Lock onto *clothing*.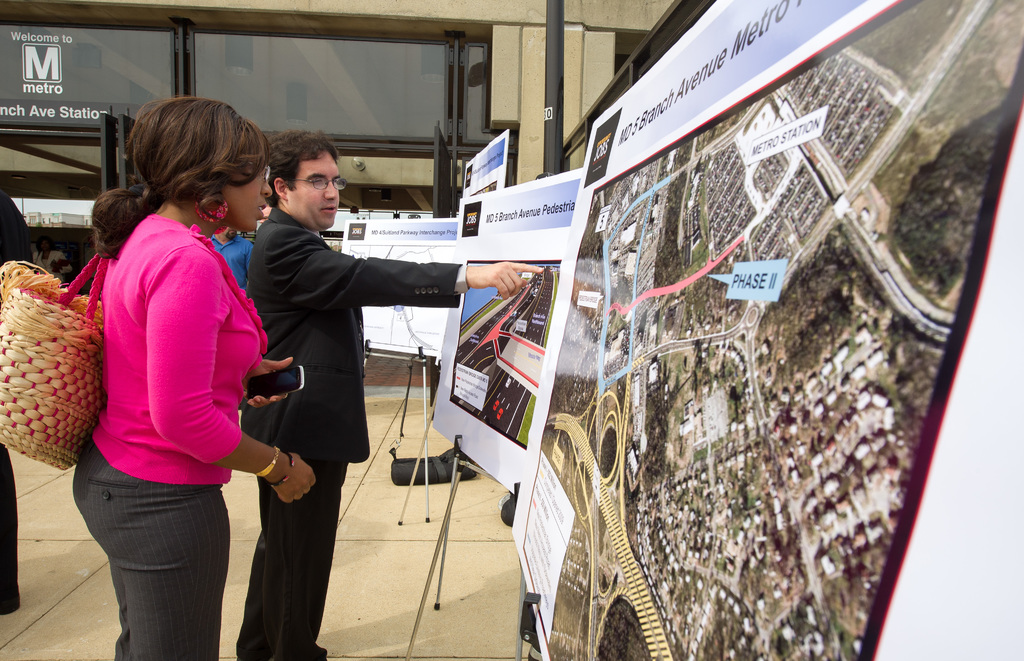
Locked: 75, 213, 269, 660.
